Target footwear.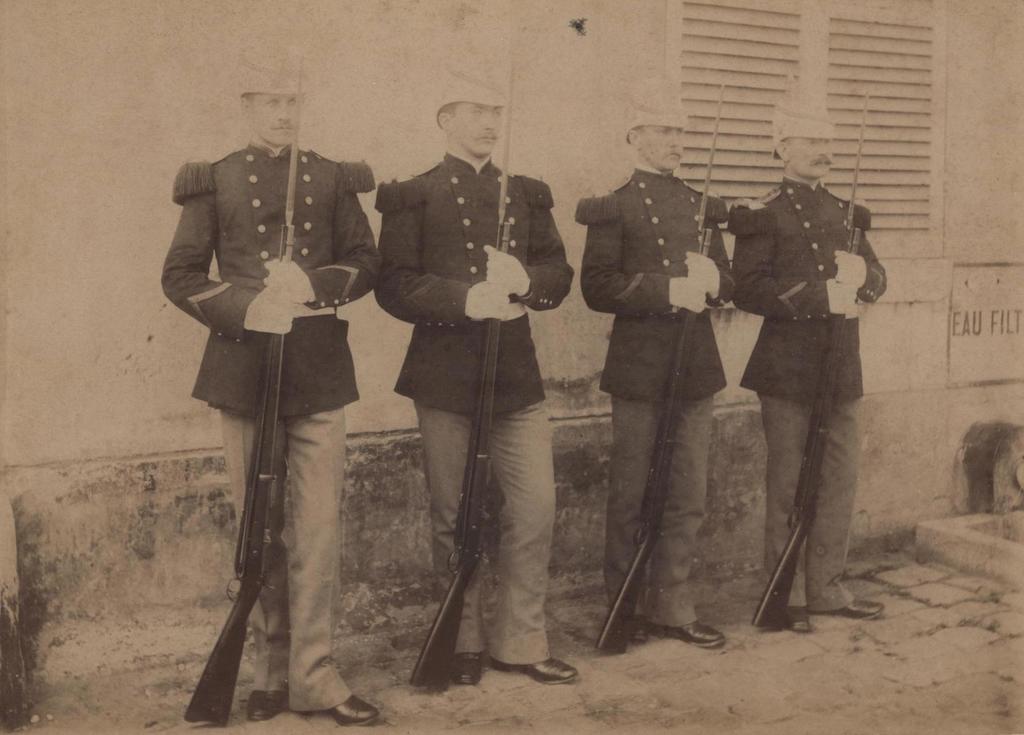
Target region: region(662, 619, 725, 640).
